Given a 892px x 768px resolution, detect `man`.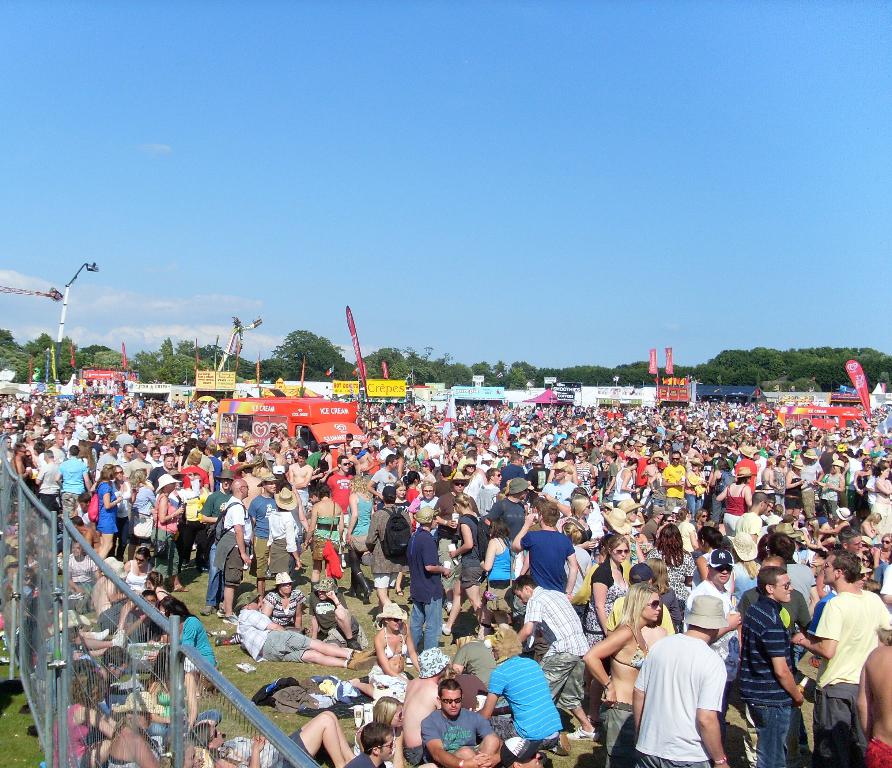
(left=479, top=464, right=509, bottom=521).
